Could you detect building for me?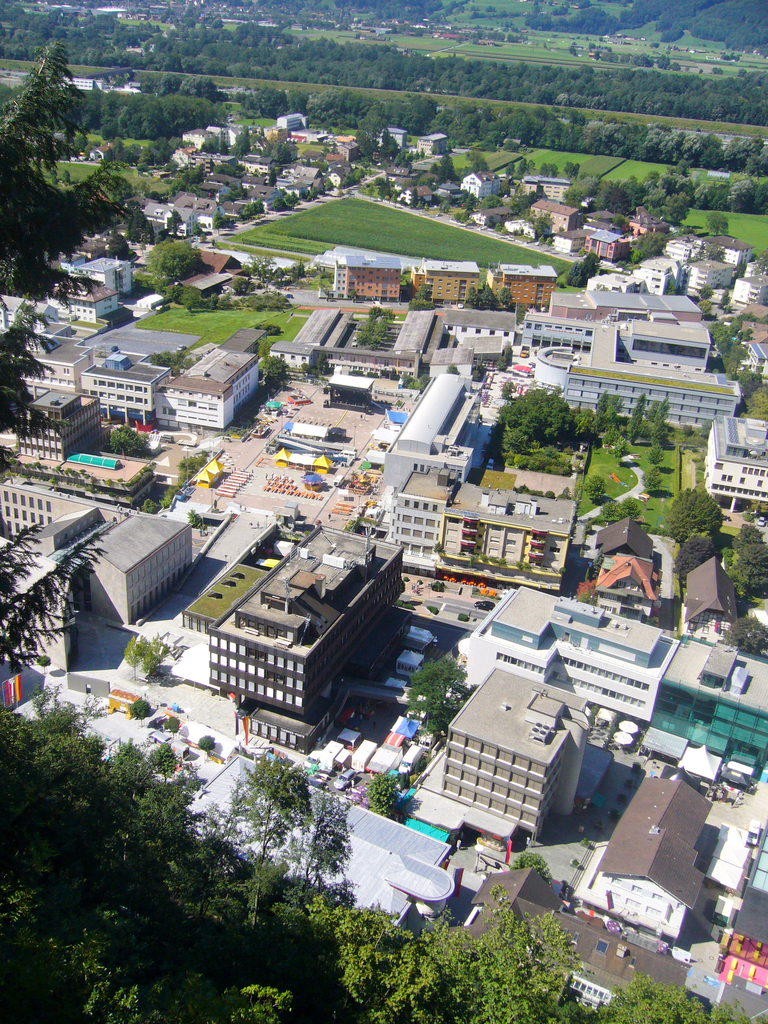
Detection result: x1=444, y1=481, x2=575, y2=575.
